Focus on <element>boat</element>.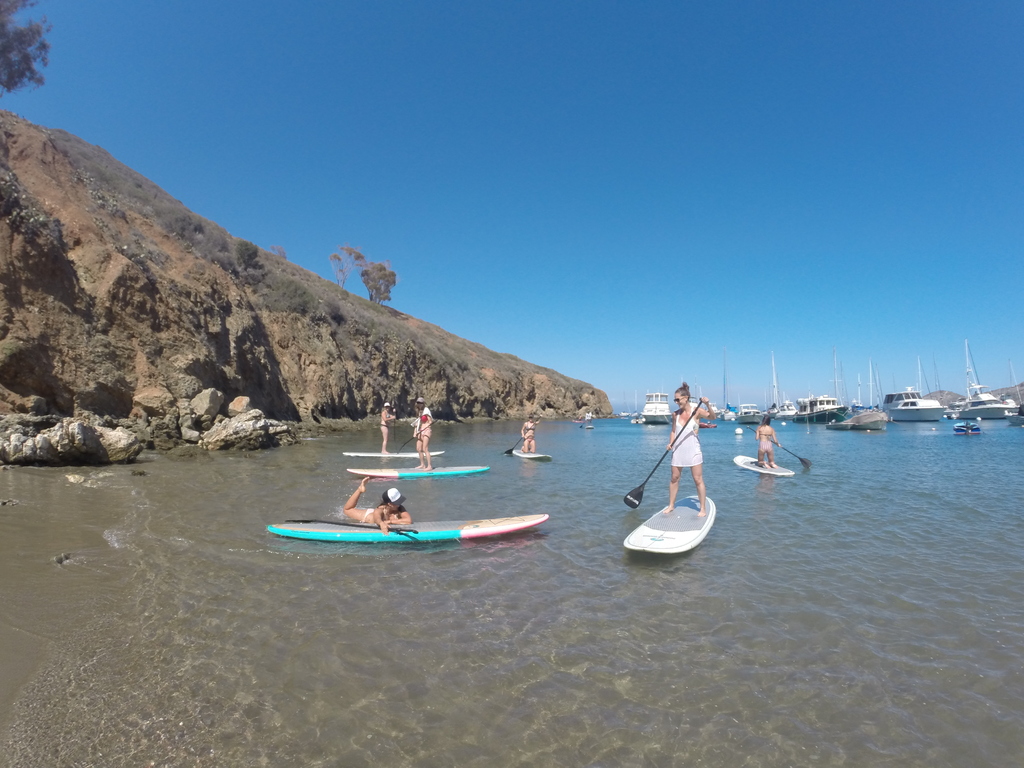
Focused at bbox(700, 420, 722, 427).
